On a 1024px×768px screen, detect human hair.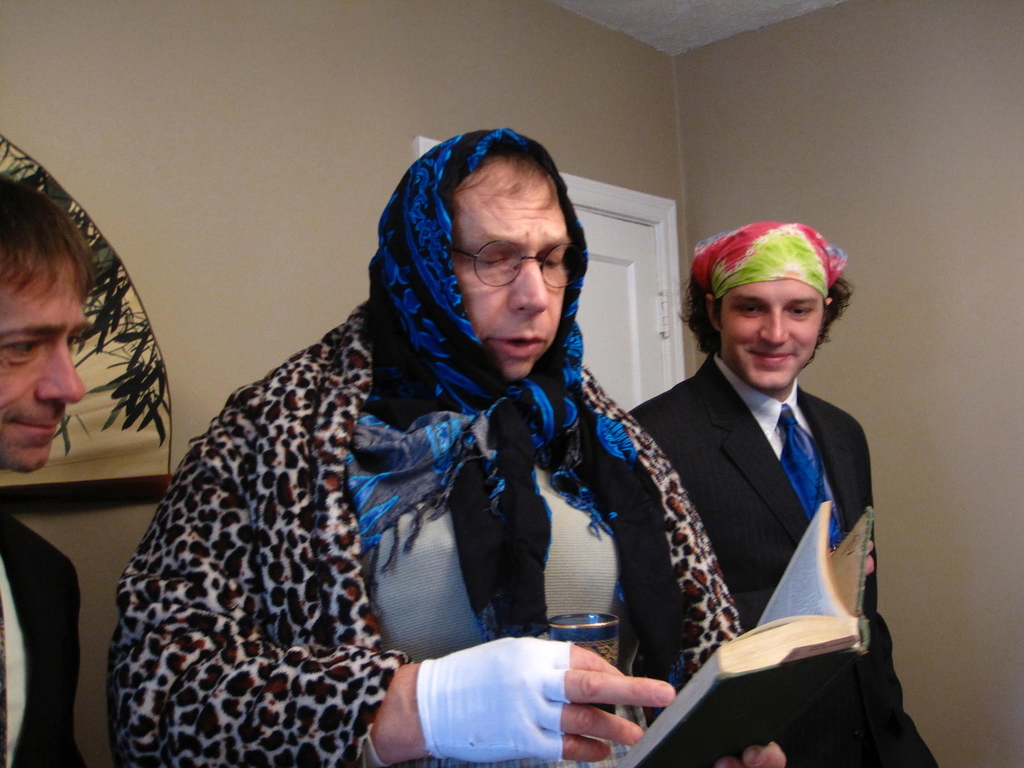
x1=465, y1=141, x2=557, y2=204.
